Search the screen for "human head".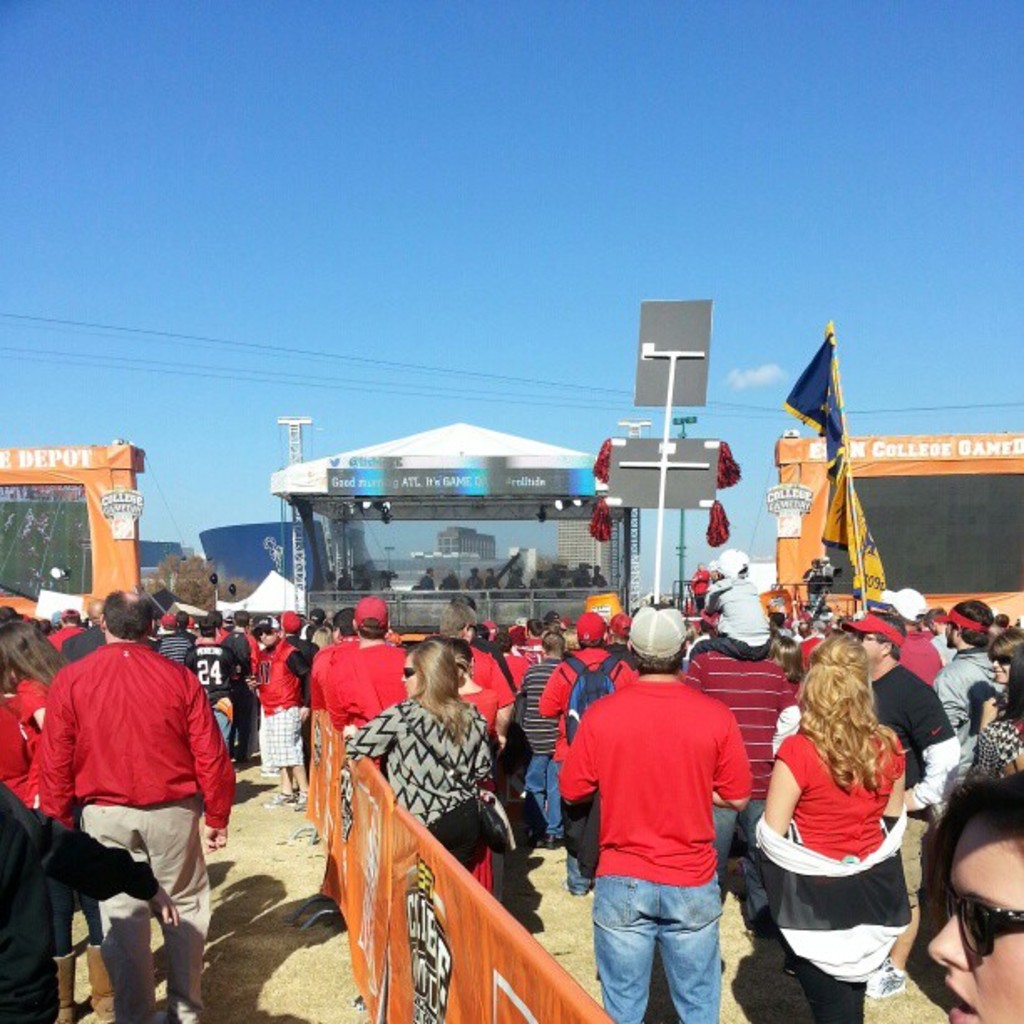
Found at 949, 602, 991, 651.
